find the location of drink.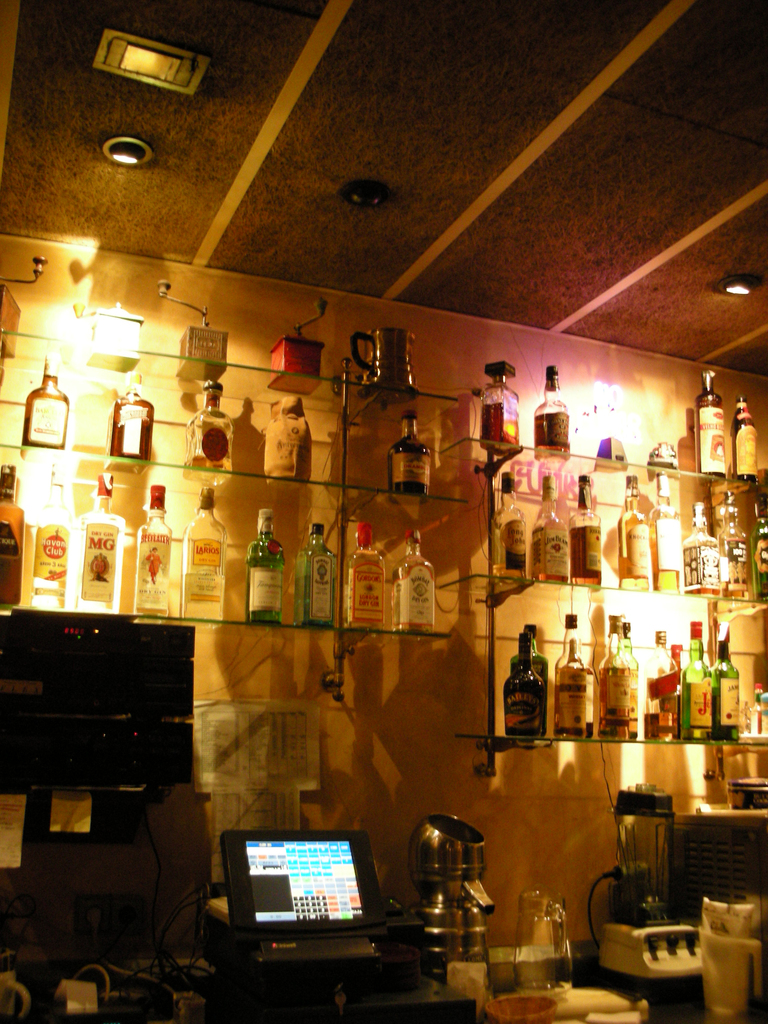
Location: 292 516 338 621.
